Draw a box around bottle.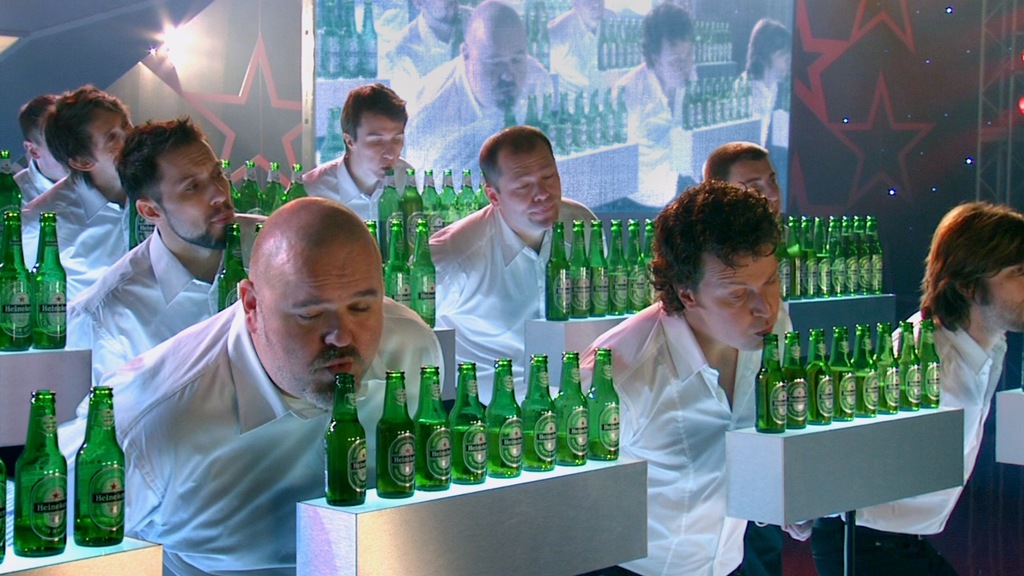
396/166/423/255.
